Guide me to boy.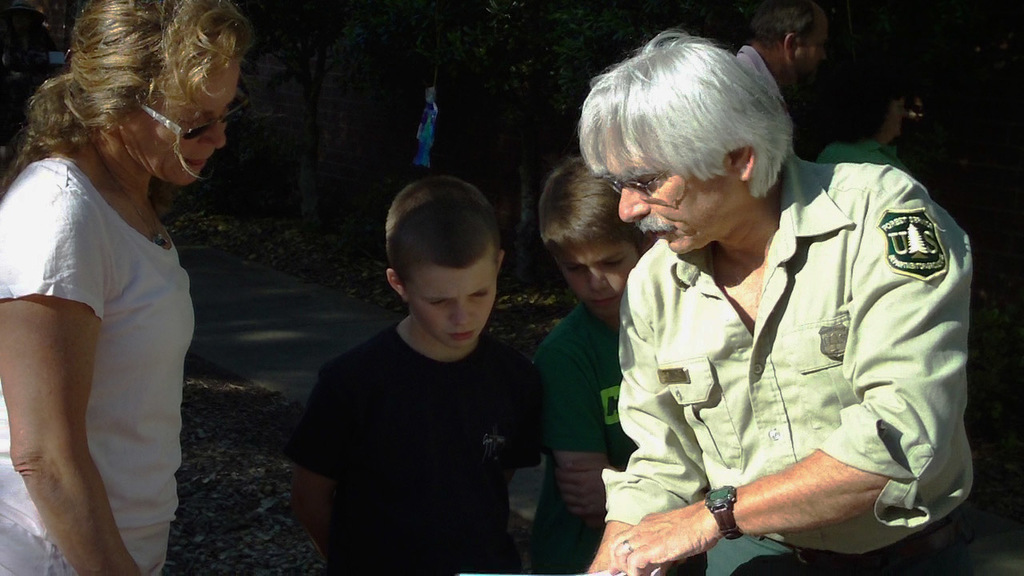
Guidance: {"x1": 534, "y1": 155, "x2": 655, "y2": 575}.
